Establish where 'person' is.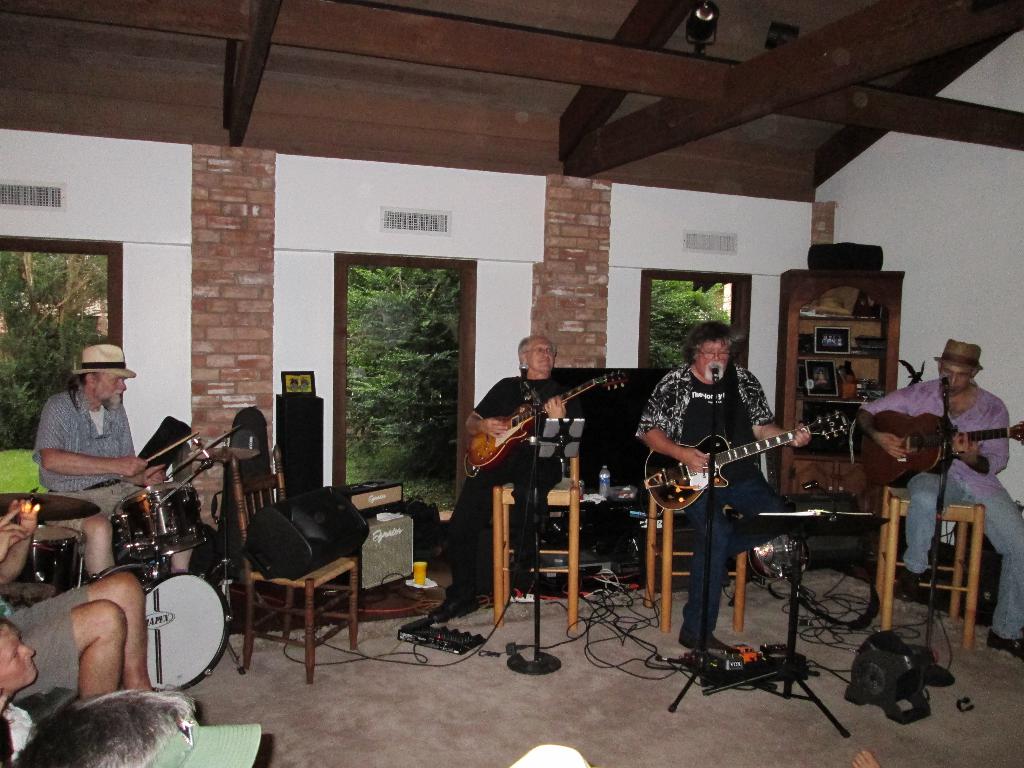
Established at bbox=(35, 339, 166, 576).
